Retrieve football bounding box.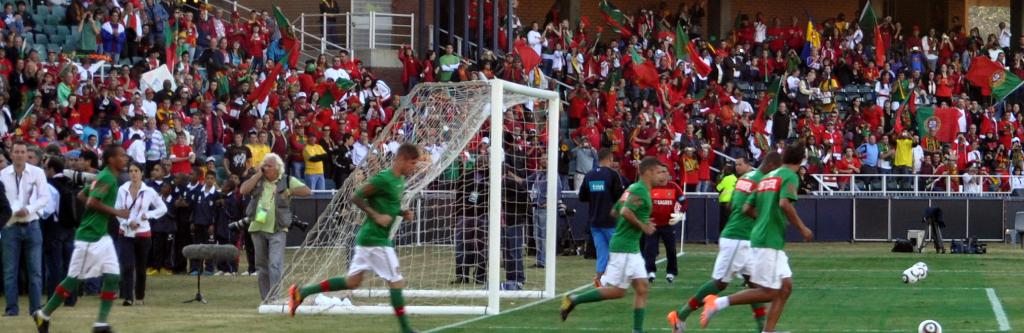
Bounding box: locate(913, 261, 928, 274).
